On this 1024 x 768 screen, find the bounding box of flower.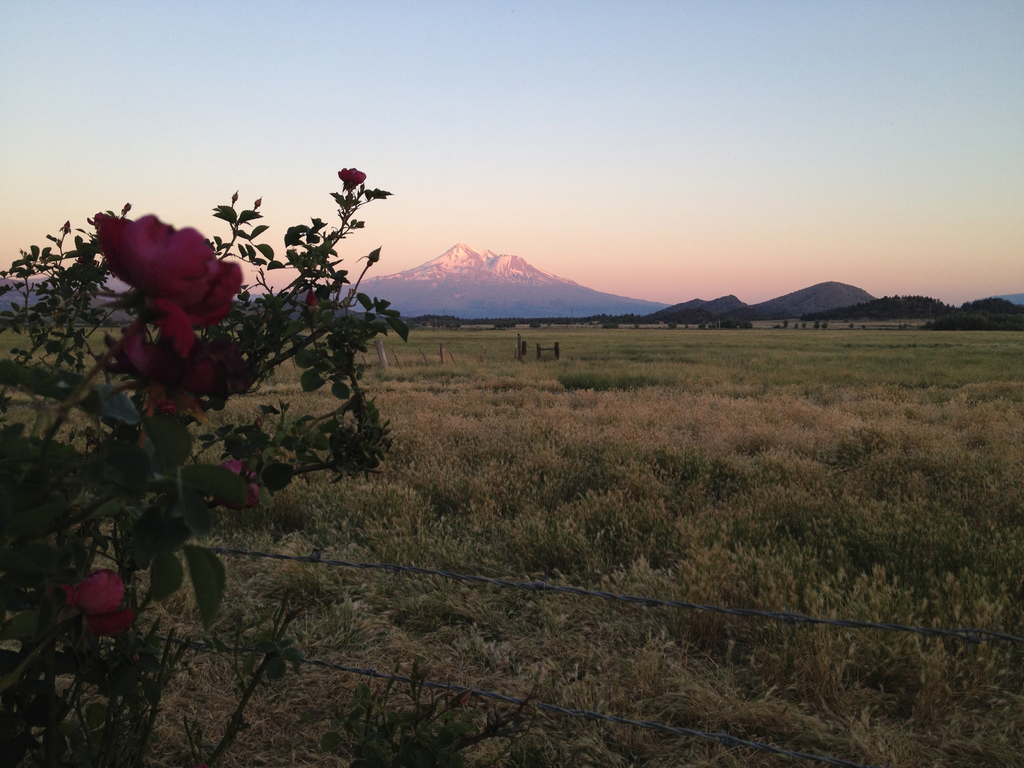
Bounding box: box=[218, 460, 251, 520].
